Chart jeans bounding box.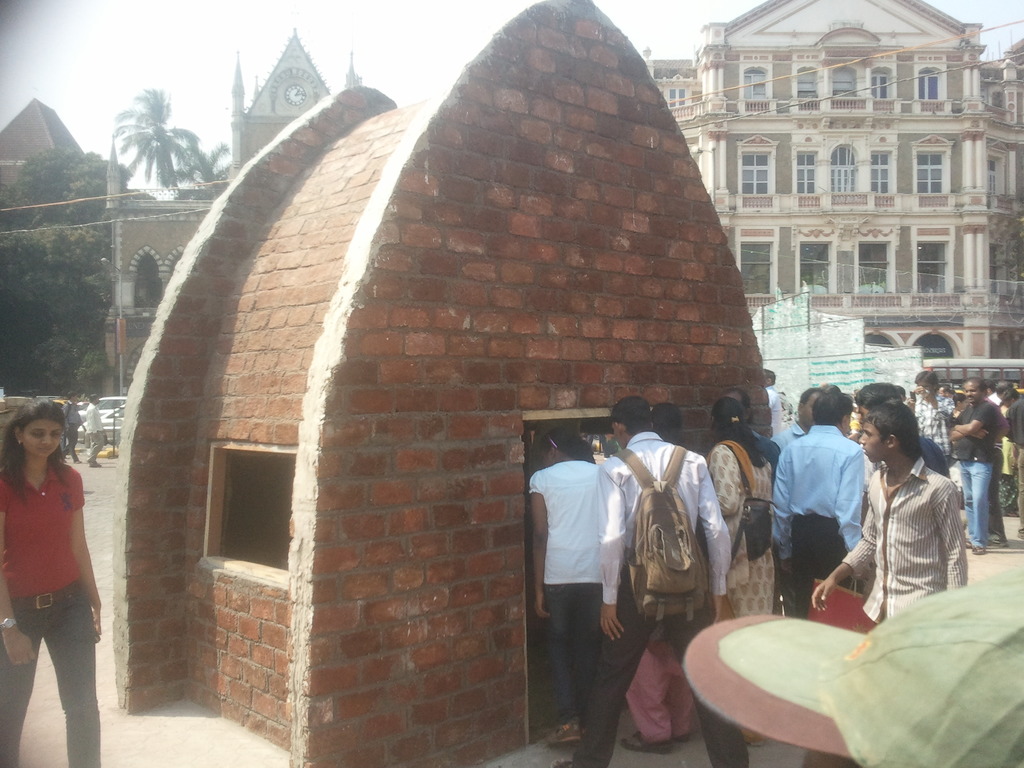
Charted: 9:627:86:757.
